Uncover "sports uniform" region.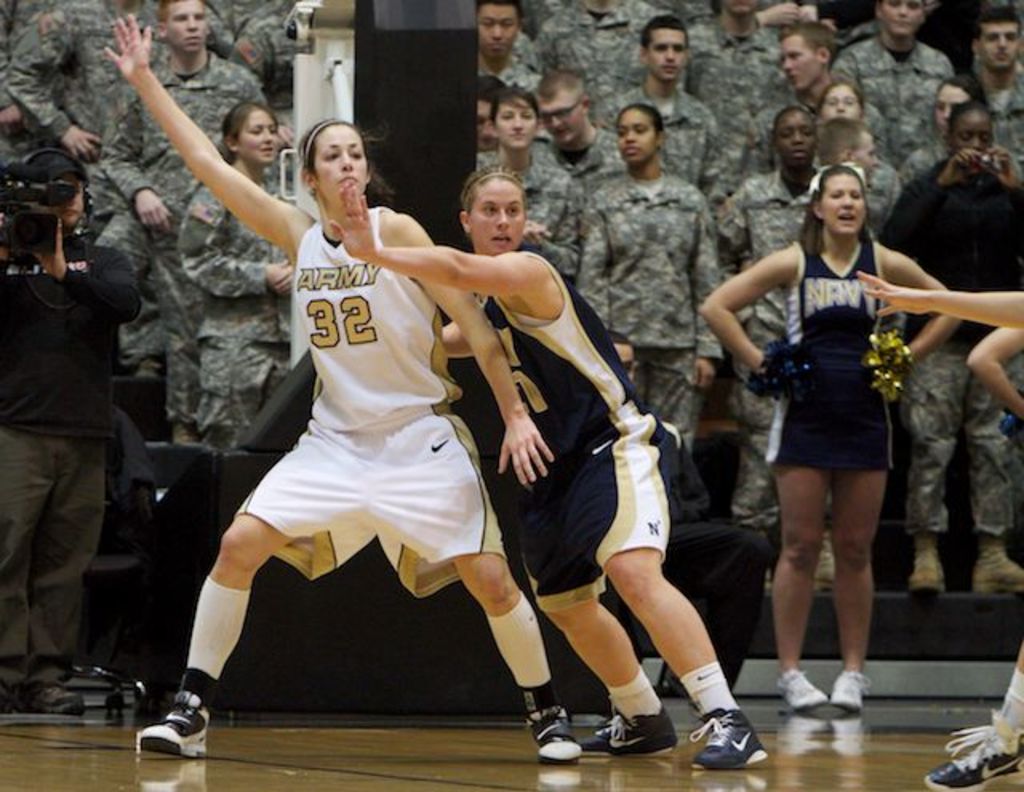
Uncovered: <box>461,245,698,616</box>.
